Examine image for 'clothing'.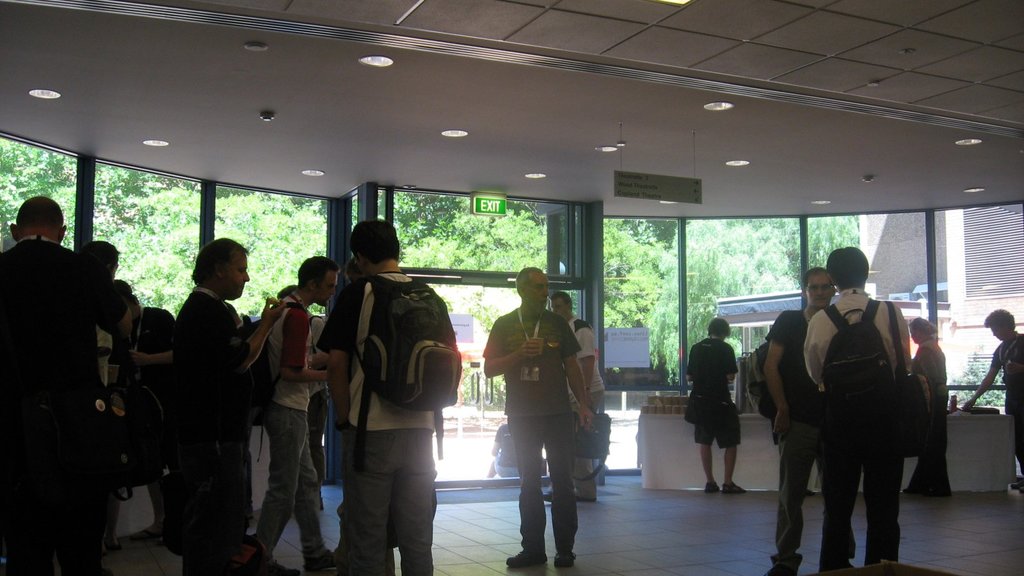
Examination result: x1=122 y1=298 x2=186 y2=540.
